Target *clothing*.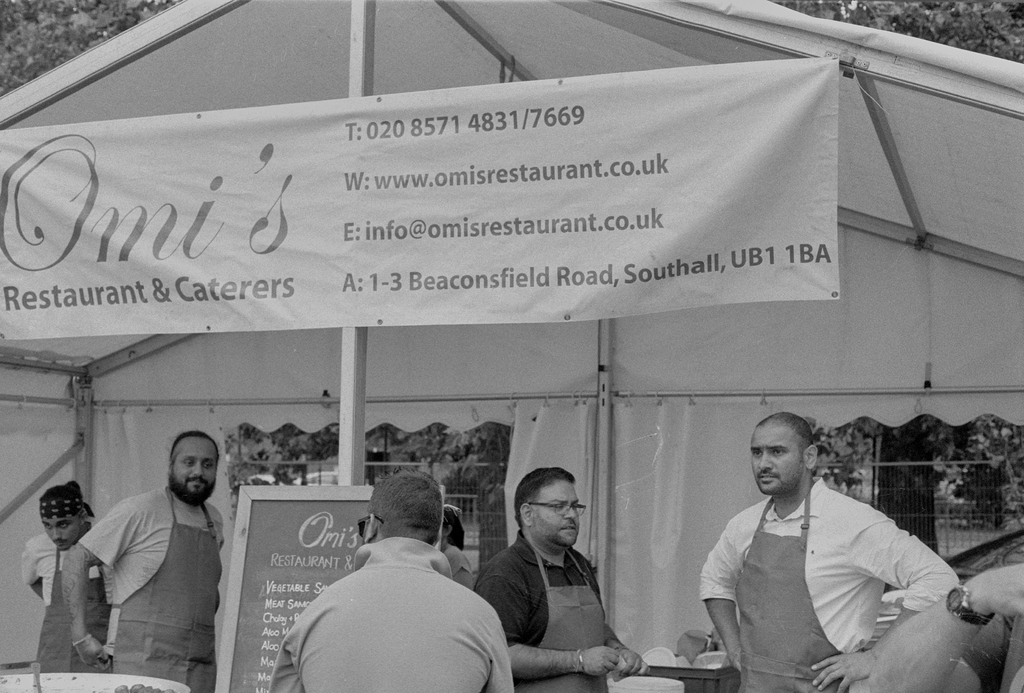
Target region: {"x1": 699, "y1": 477, "x2": 963, "y2": 692}.
